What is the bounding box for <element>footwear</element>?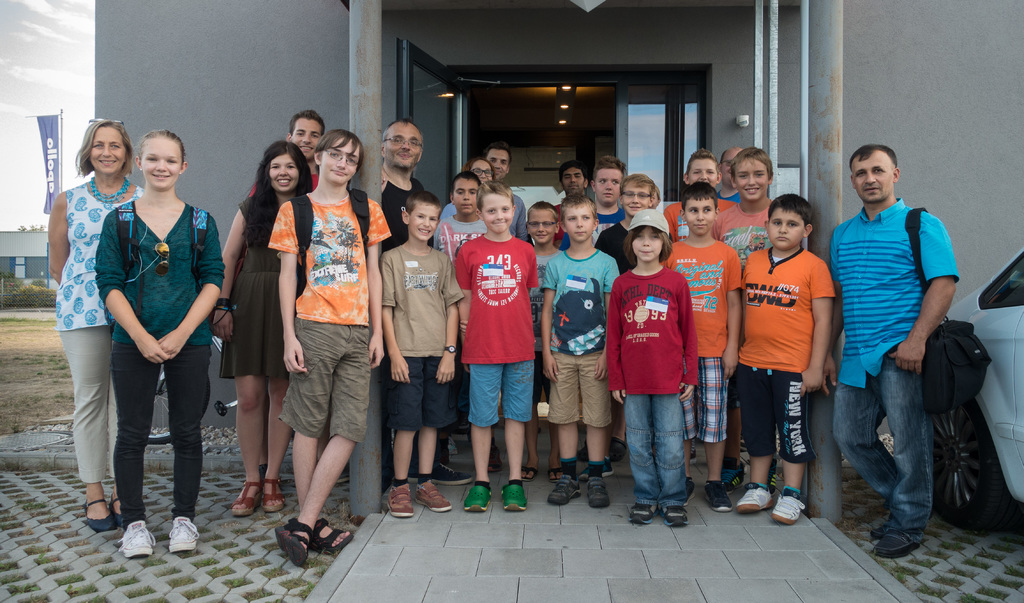
(left=415, top=478, right=450, bottom=513).
